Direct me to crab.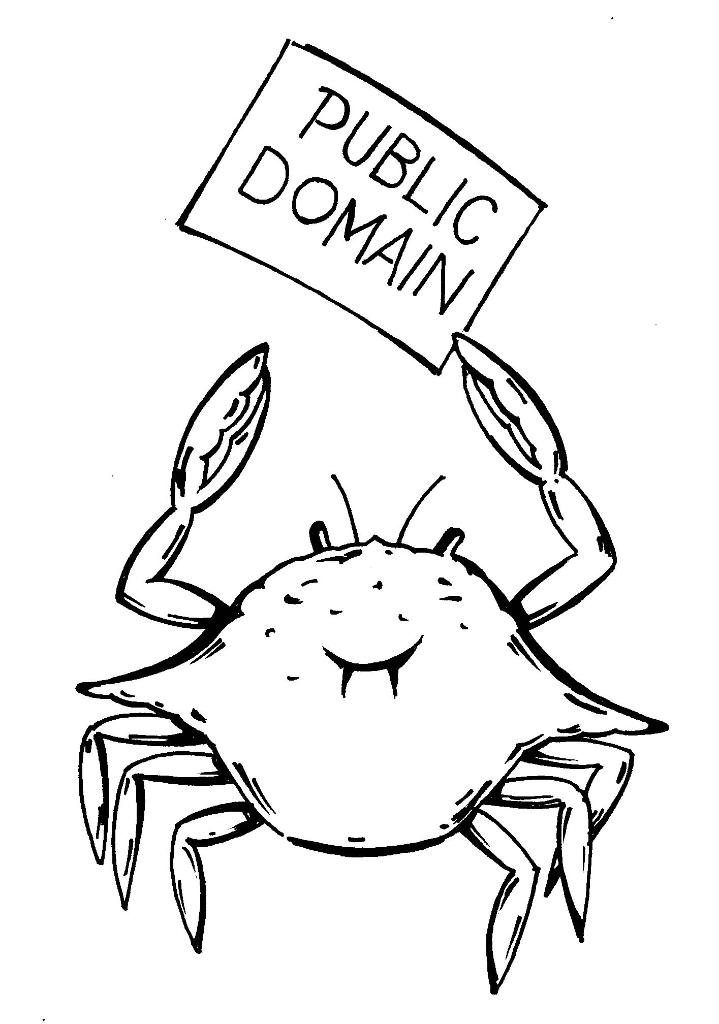
Direction: region(74, 328, 681, 989).
